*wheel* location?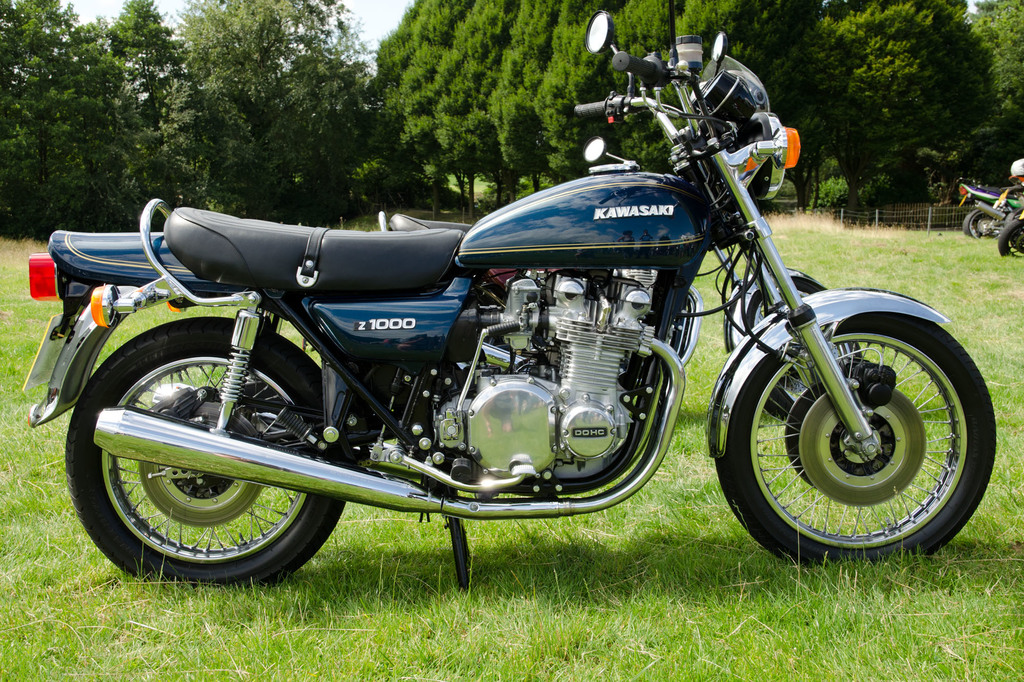
961/213/1000/241
